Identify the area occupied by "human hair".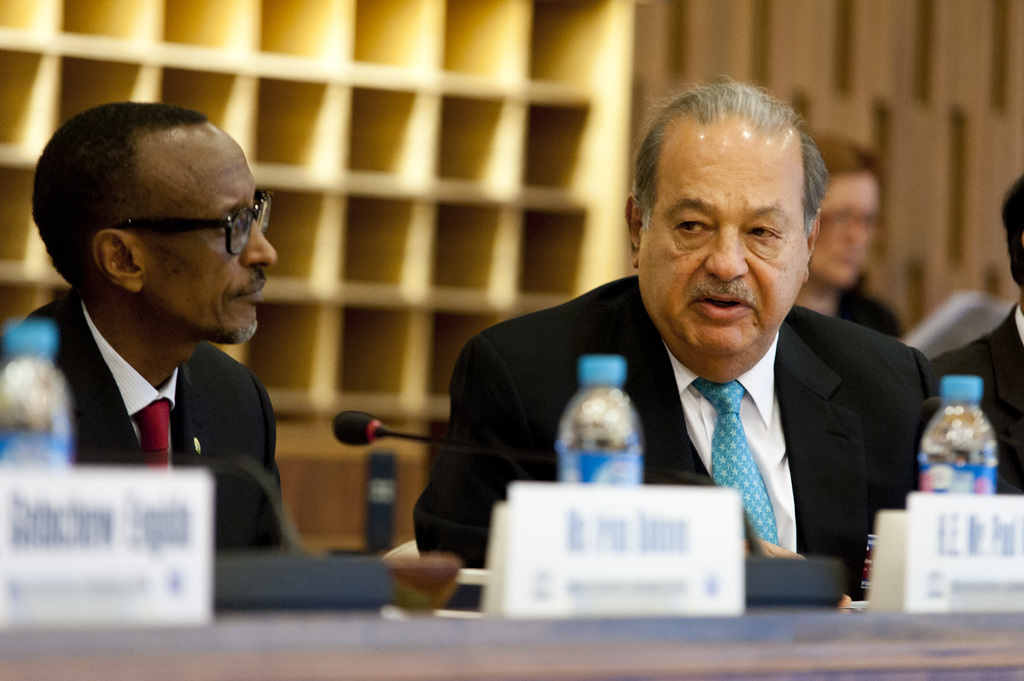
Area: [634,83,821,260].
